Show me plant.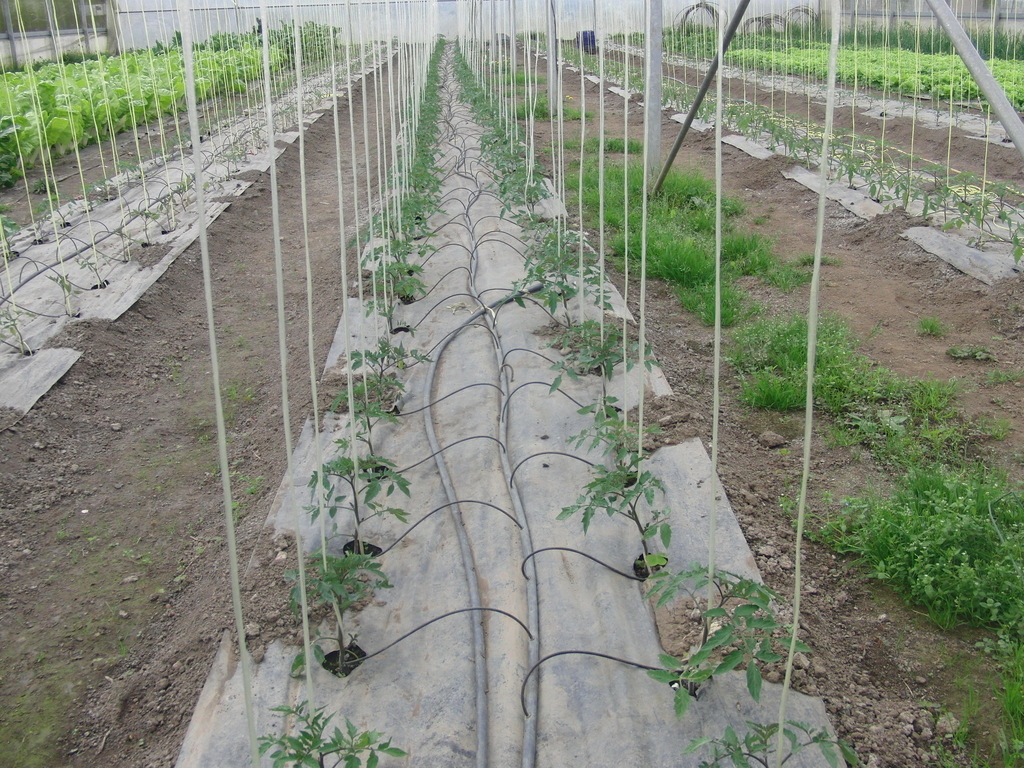
plant is here: (351,339,435,396).
